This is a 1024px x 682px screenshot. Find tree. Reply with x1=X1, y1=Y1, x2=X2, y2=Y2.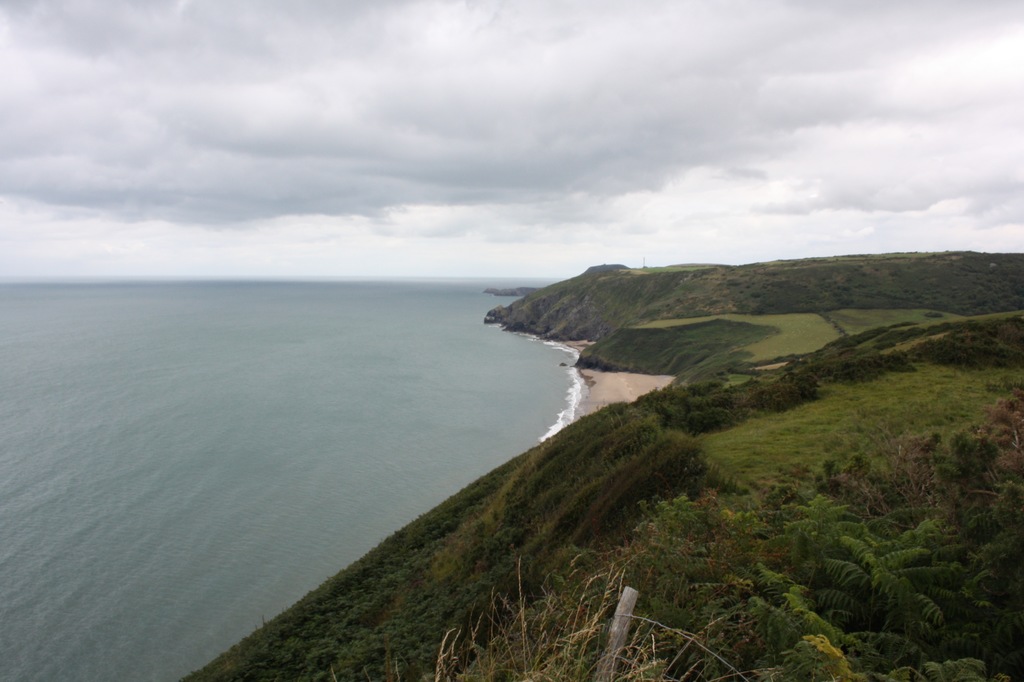
x1=824, y1=539, x2=943, y2=628.
